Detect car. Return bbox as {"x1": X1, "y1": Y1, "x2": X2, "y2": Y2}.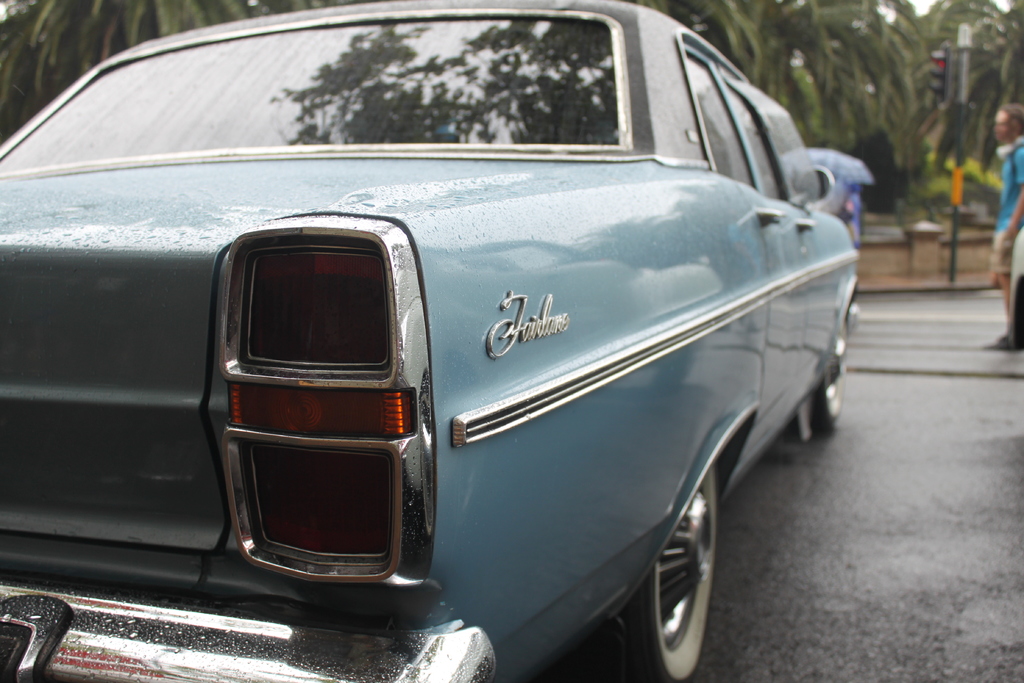
{"x1": 31, "y1": 24, "x2": 853, "y2": 681}.
